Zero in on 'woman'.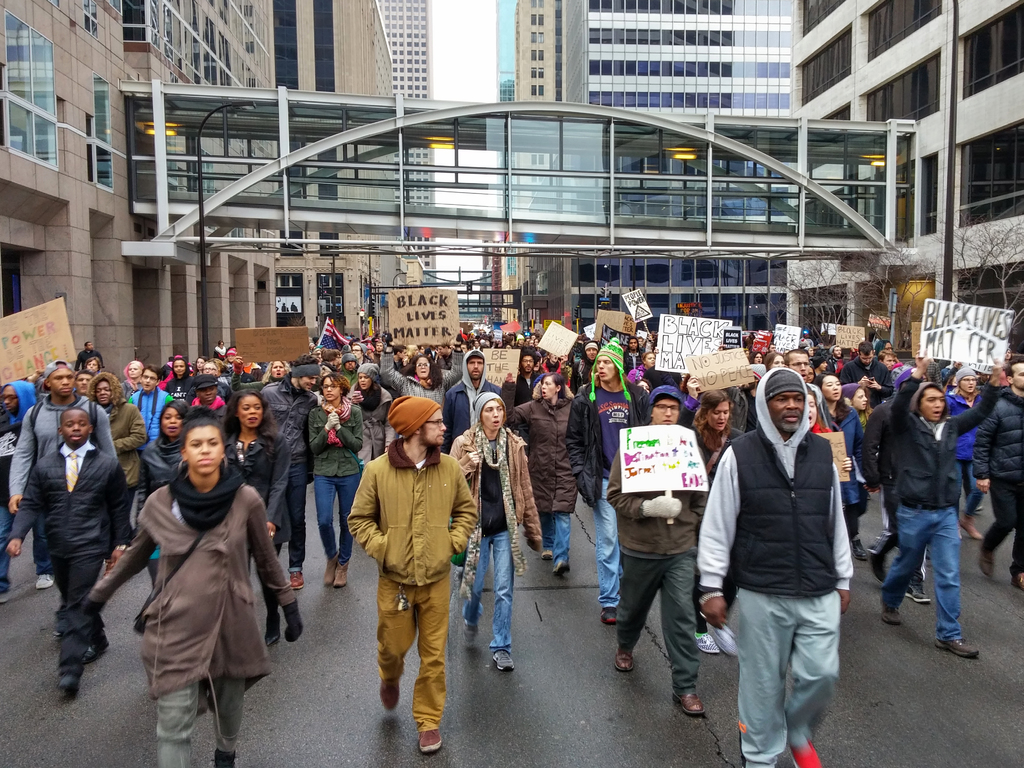
Zeroed in: crop(767, 352, 782, 368).
